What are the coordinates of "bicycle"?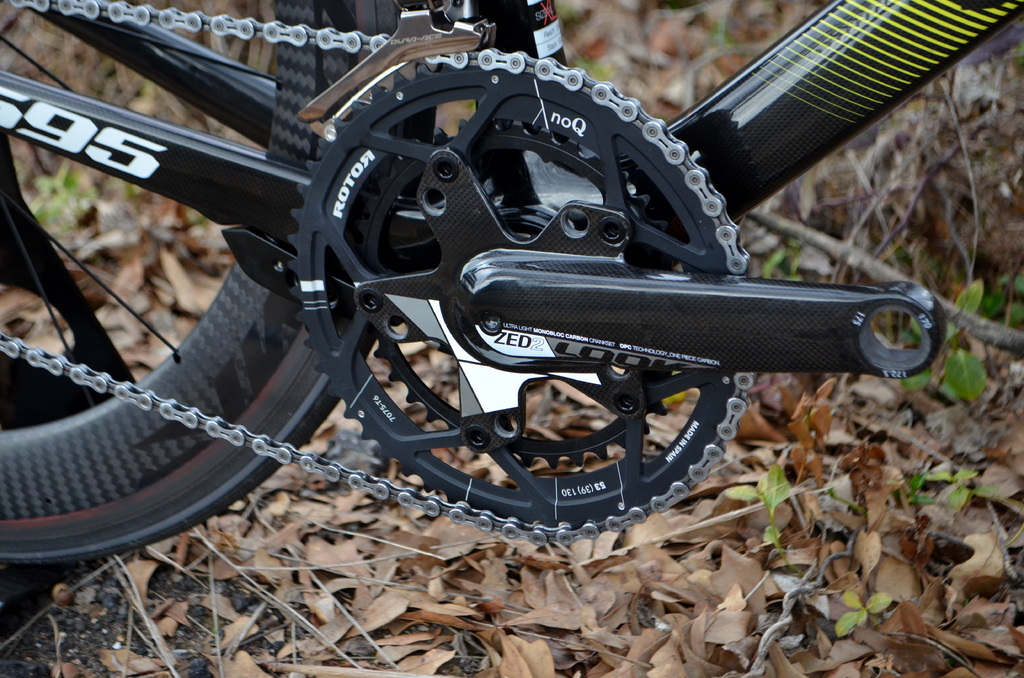
(0,0,984,583).
